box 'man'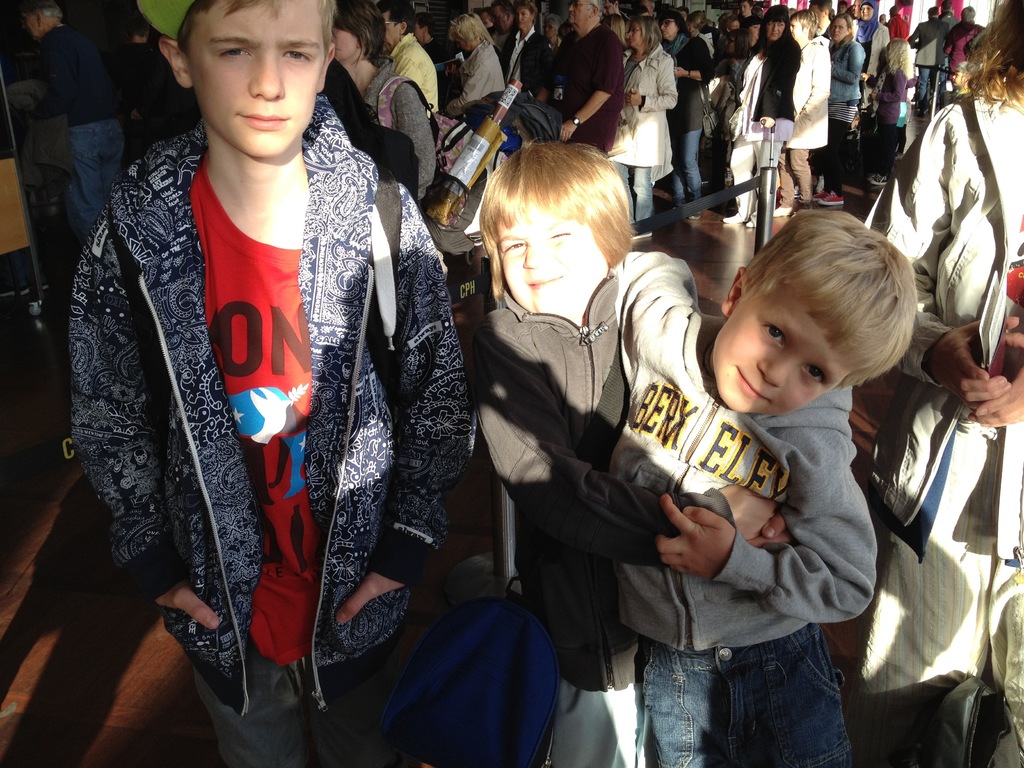
x1=911, y1=11, x2=948, y2=100
